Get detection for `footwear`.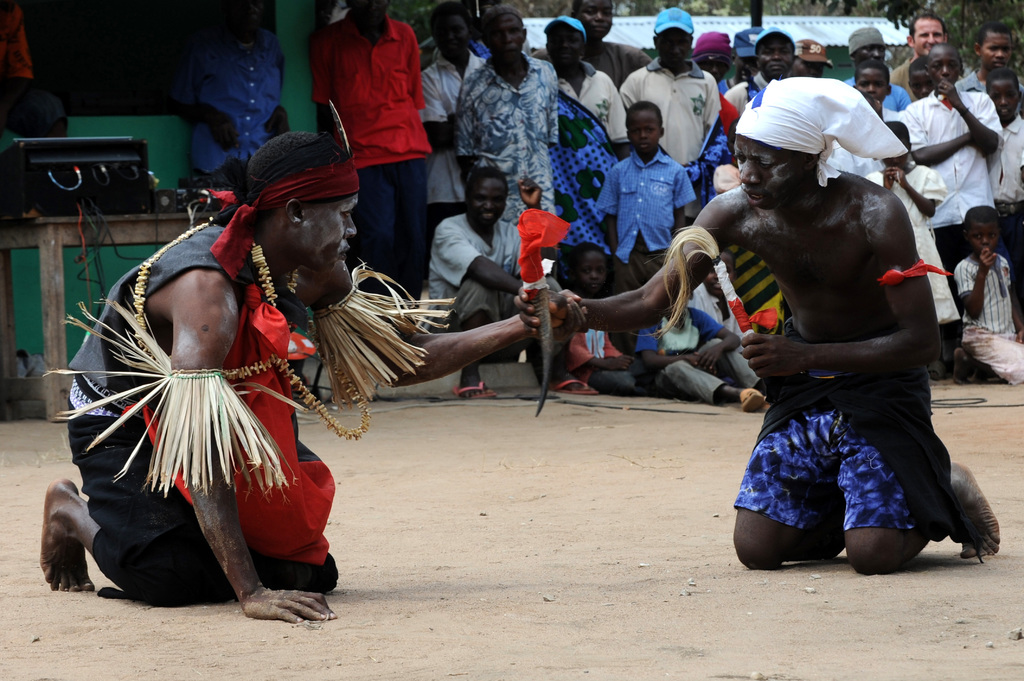
Detection: crop(449, 382, 496, 405).
